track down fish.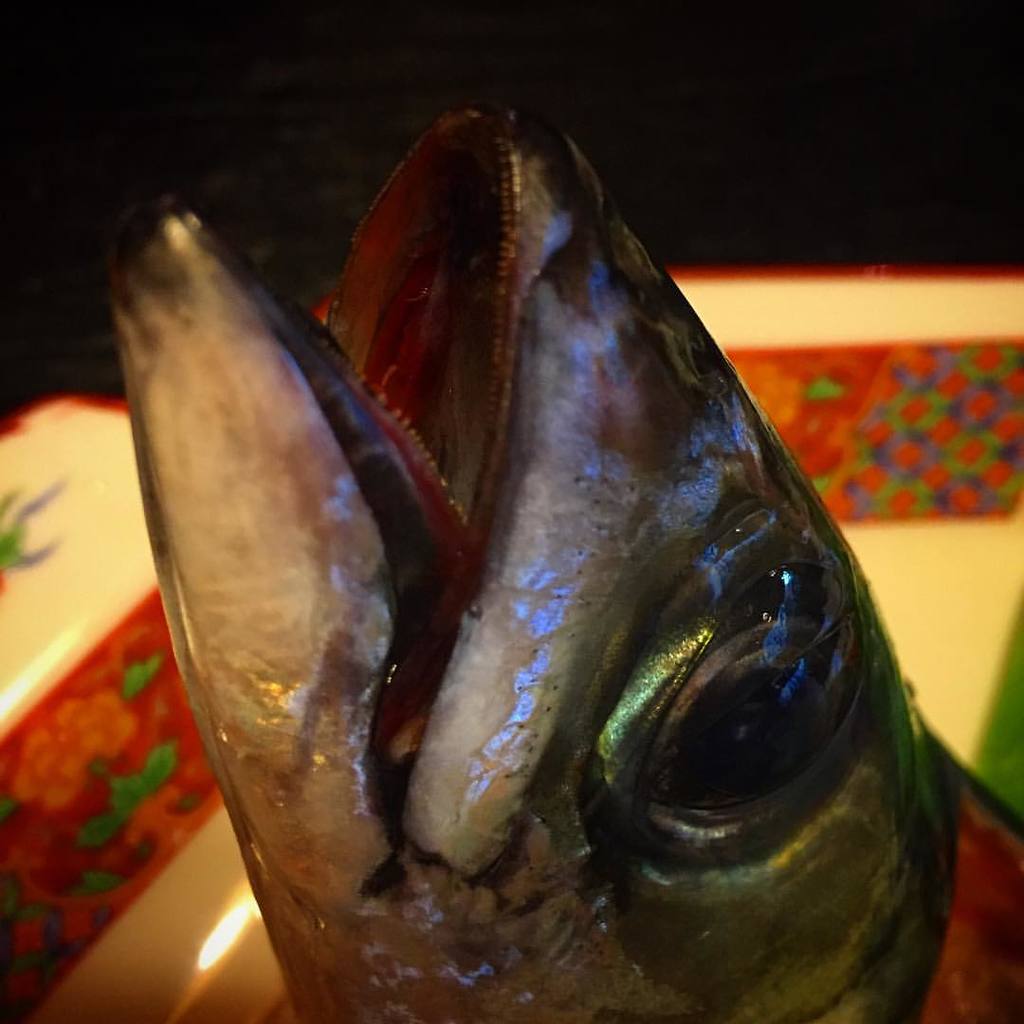
Tracked to (141, 97, 942, 1008).
